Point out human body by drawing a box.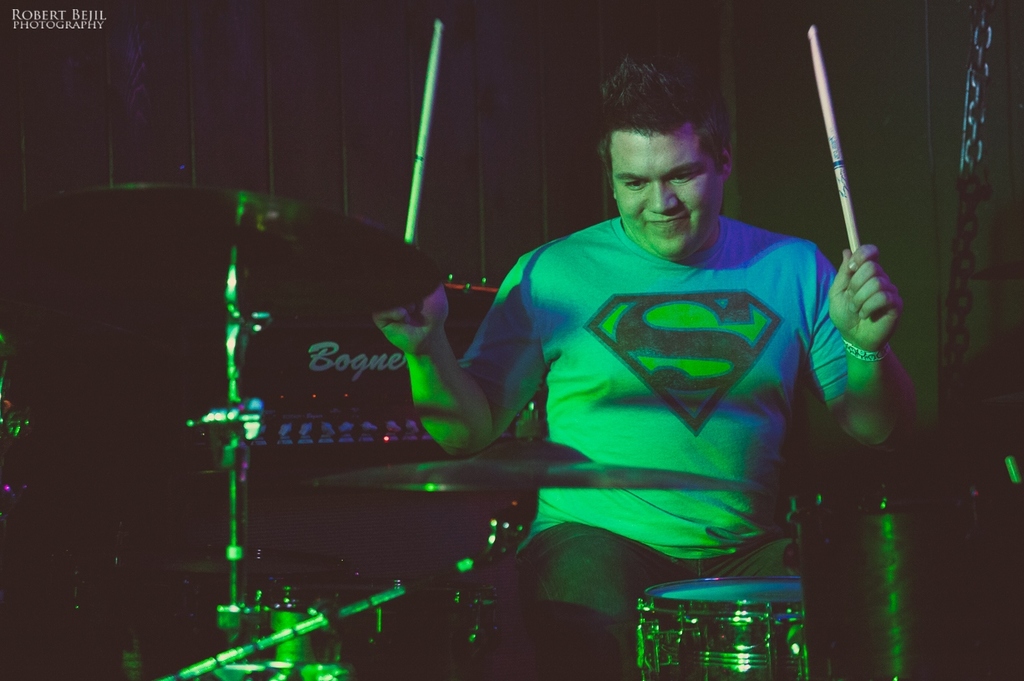
(284,76,877,628).
